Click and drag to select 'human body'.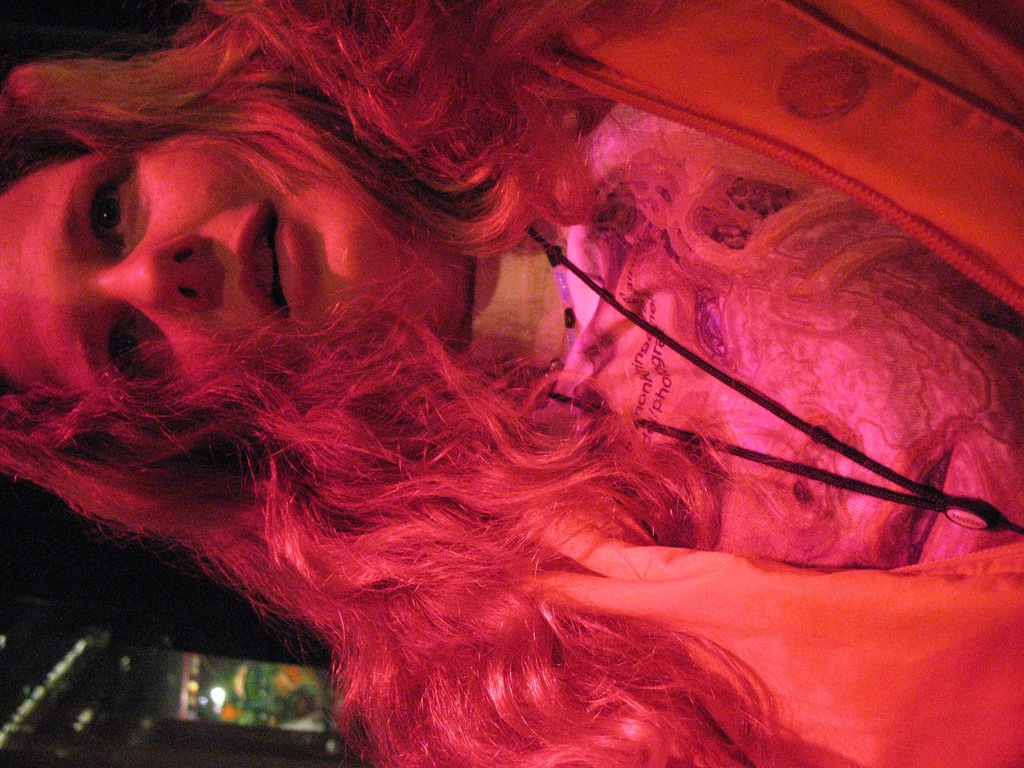
Selection: (105, 72, 970, 730).
